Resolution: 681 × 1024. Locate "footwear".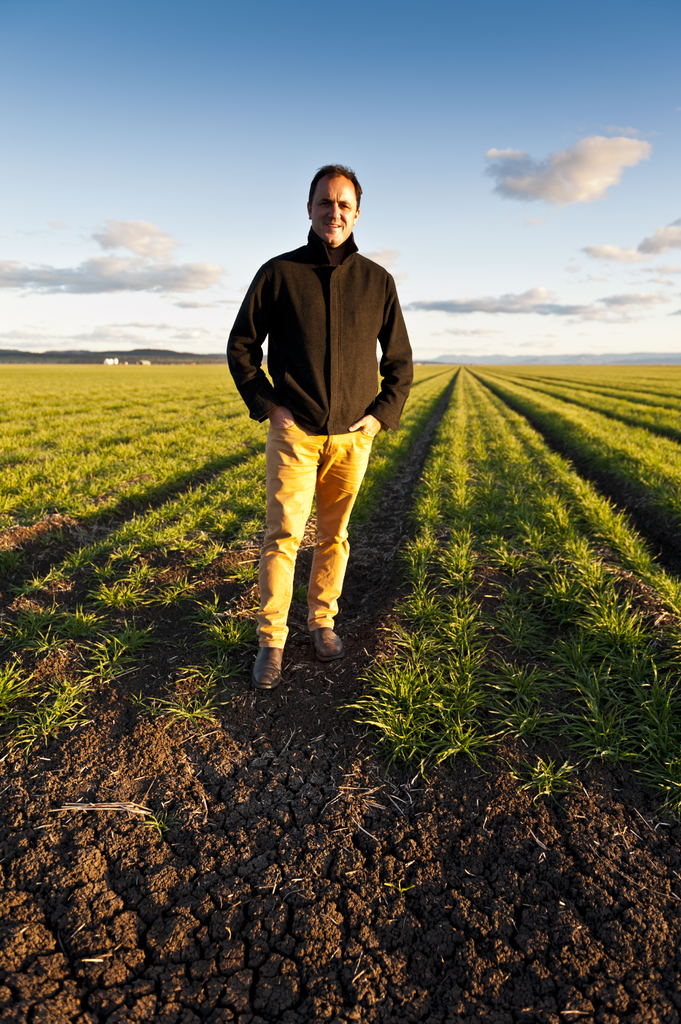
[x1=251, y1=637, x2=287, y2=693].
